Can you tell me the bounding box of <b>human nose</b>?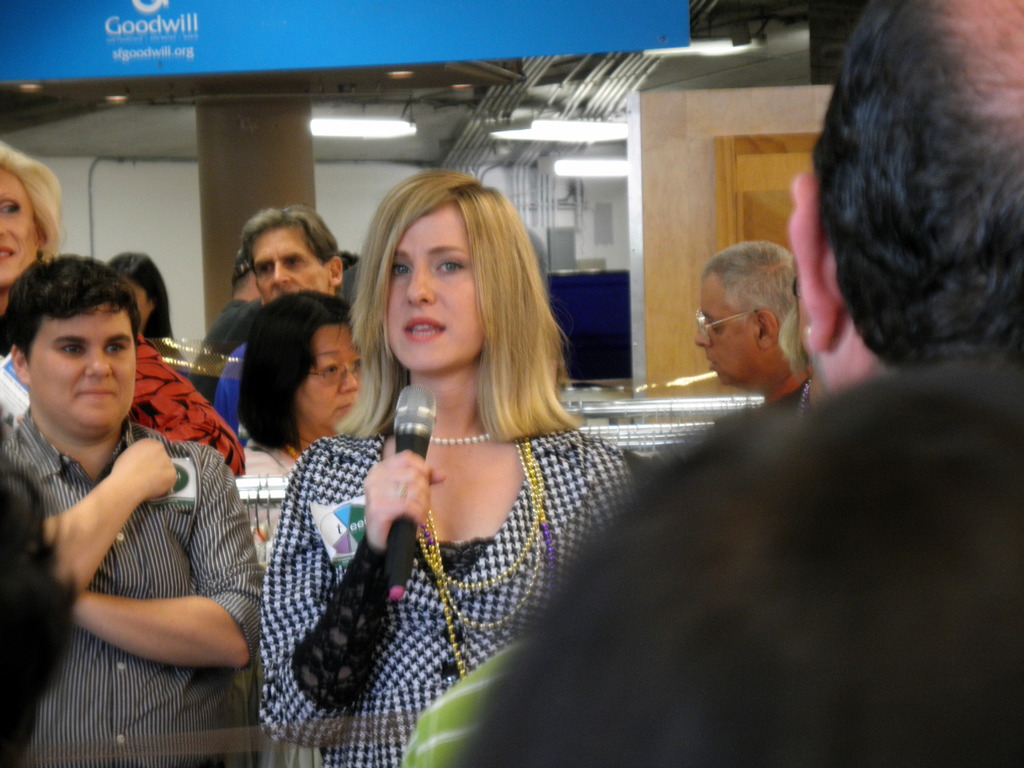
[275,261,292,290].
